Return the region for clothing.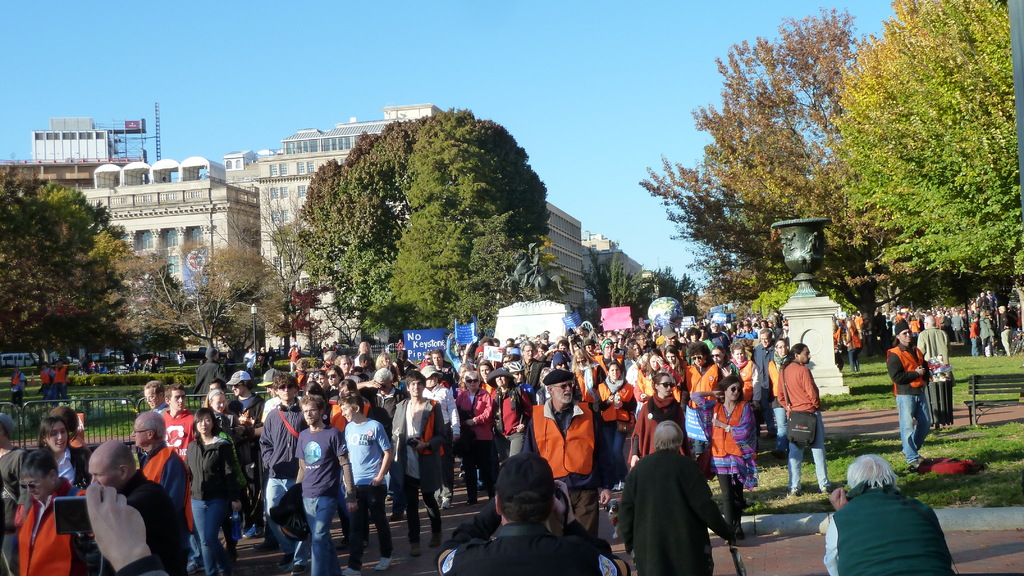
region(342, 410, 388, 485).
